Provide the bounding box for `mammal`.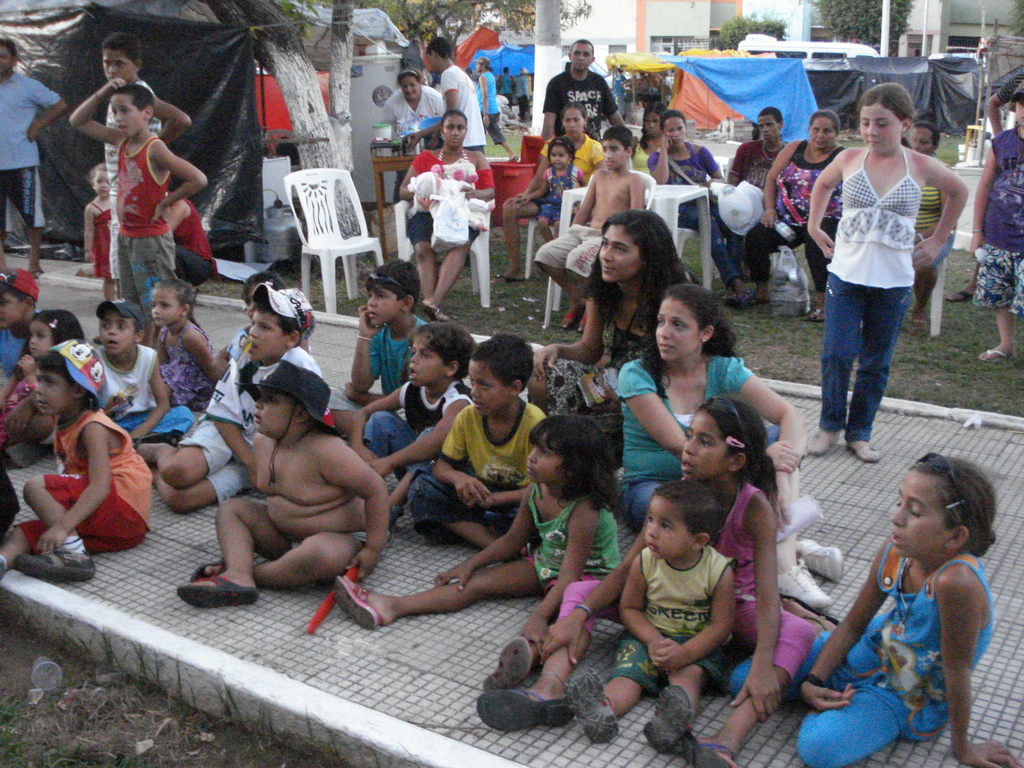
(353, 323, 481, 518).
